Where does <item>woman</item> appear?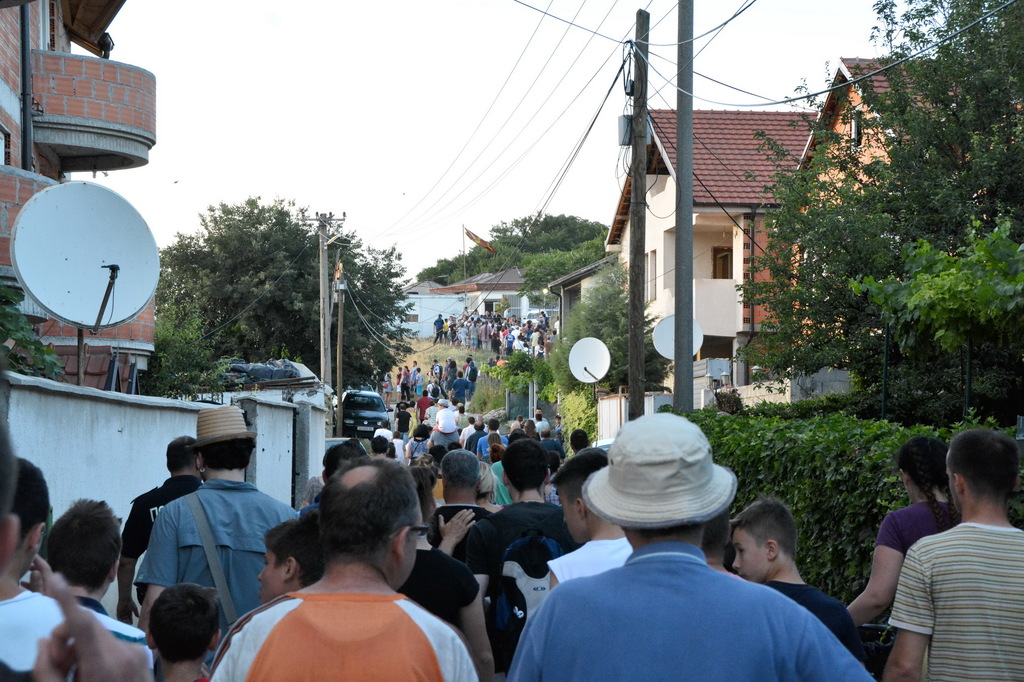
Appears at locate(848, 430, 967, 610).
